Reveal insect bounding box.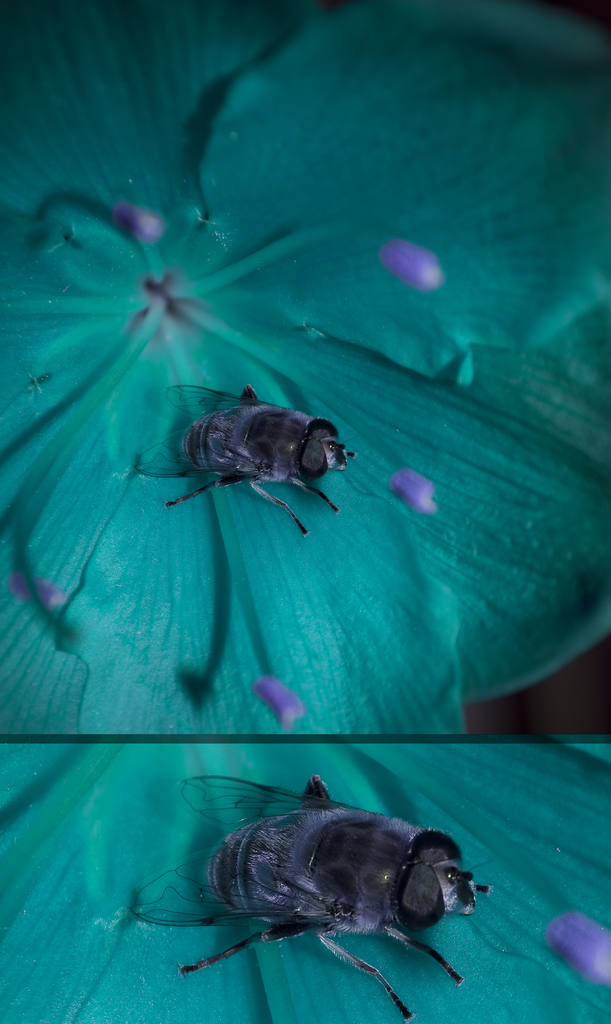
Revealed: bbox=(125, 776, 491, 1021).
